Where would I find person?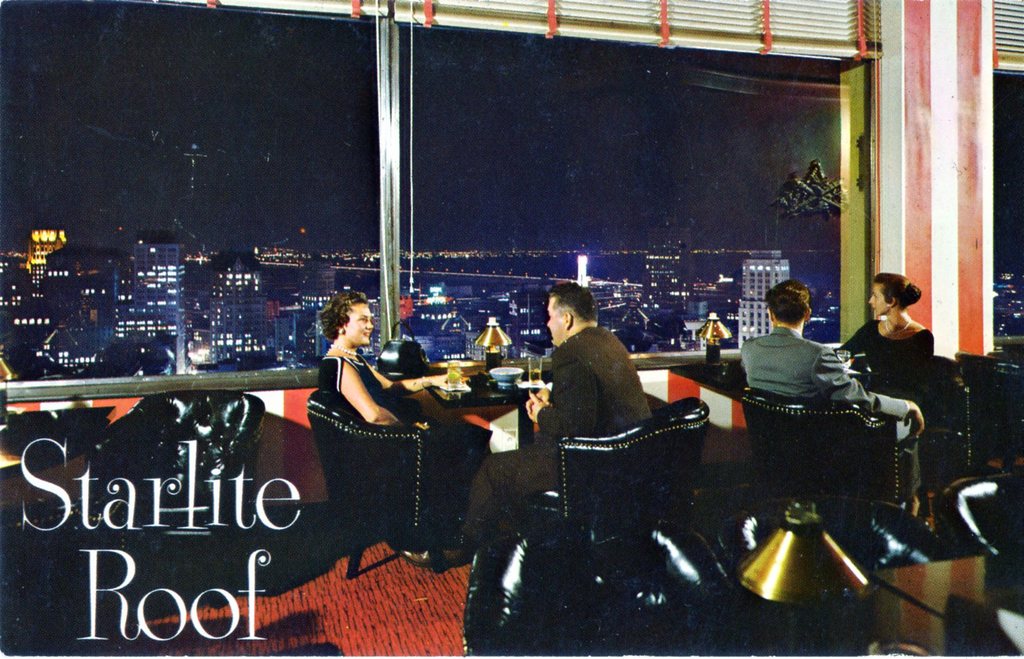
At {"x1": 397, "y1": 287, "x2": 651, "y2": 568}.
